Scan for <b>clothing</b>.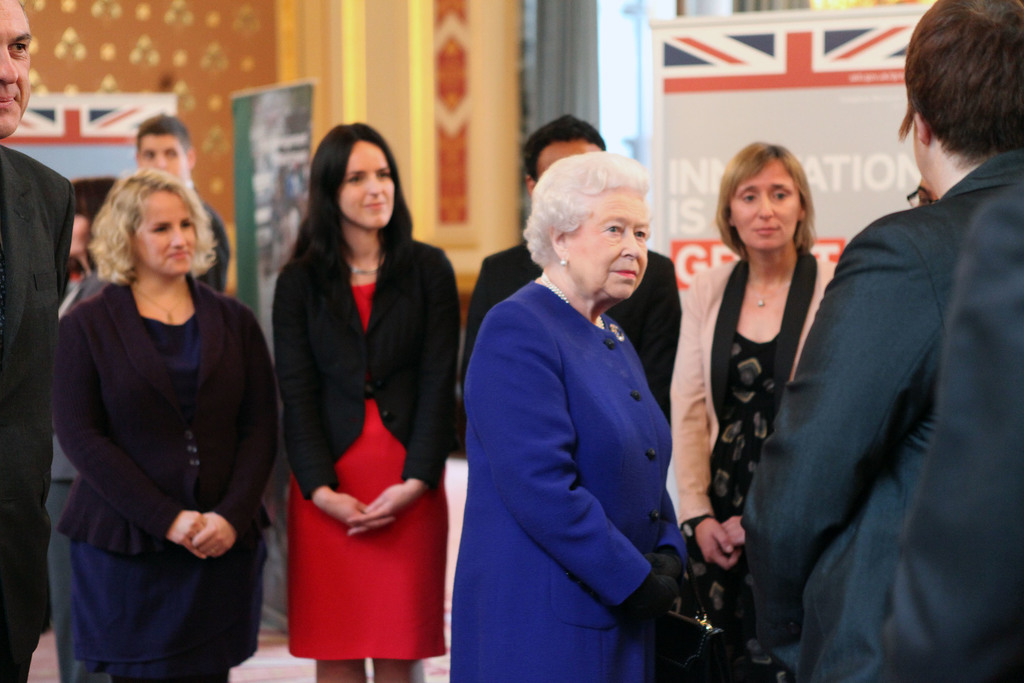
Scan result: l=465, t=239, r=683, b=423.
